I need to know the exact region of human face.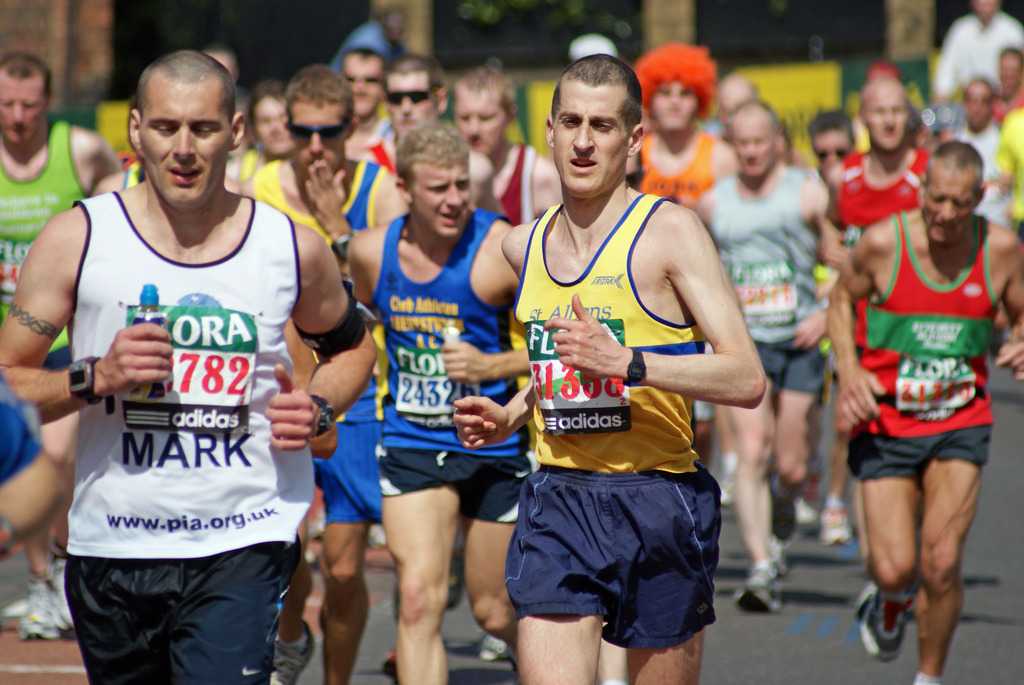
Region: <bbox>815, 129, 852, 169</bbox>.
